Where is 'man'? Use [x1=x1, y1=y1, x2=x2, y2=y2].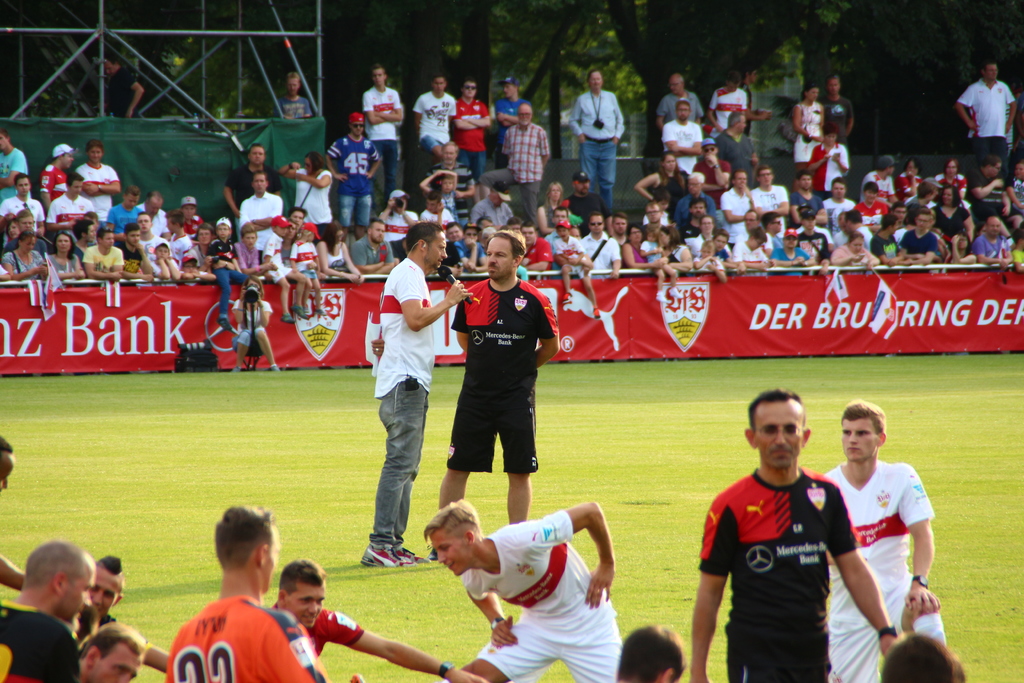
[x1=0, y1=131, x2=31, y2=205].
